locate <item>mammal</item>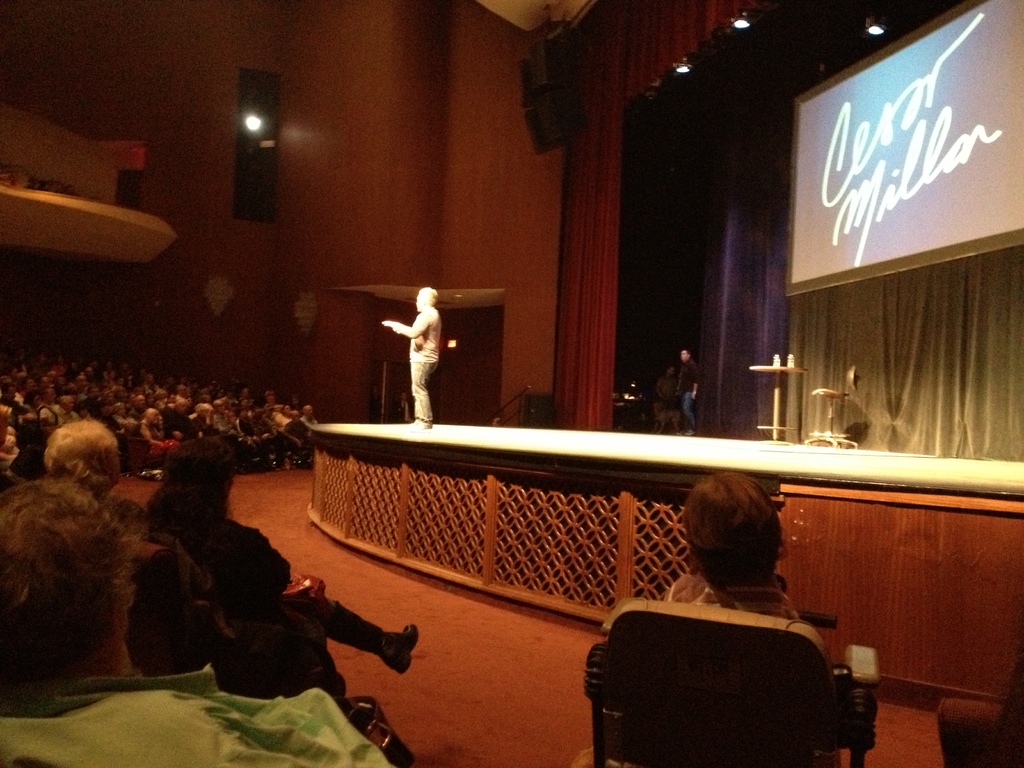
x1=675 y1=346 x2=700 y2=431
